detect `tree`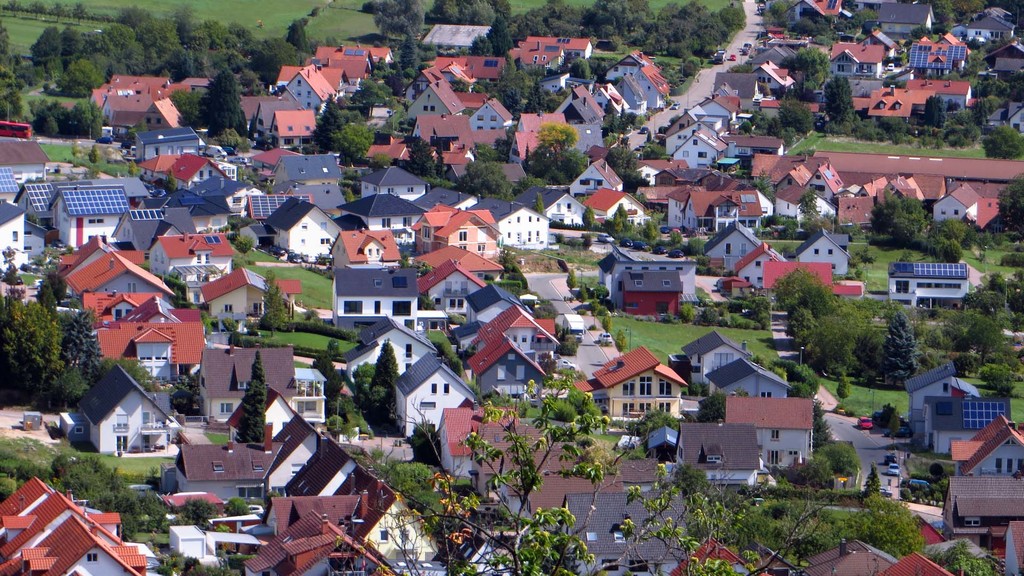
453, 156, 509, 211
